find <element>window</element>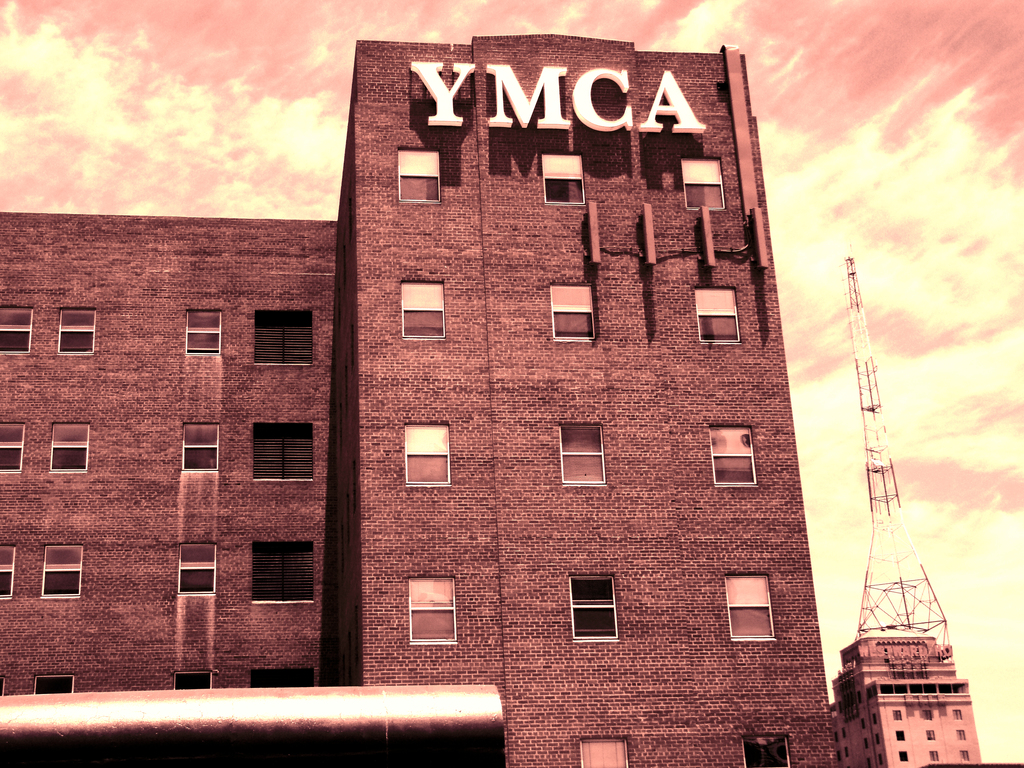
55:428:91:474
